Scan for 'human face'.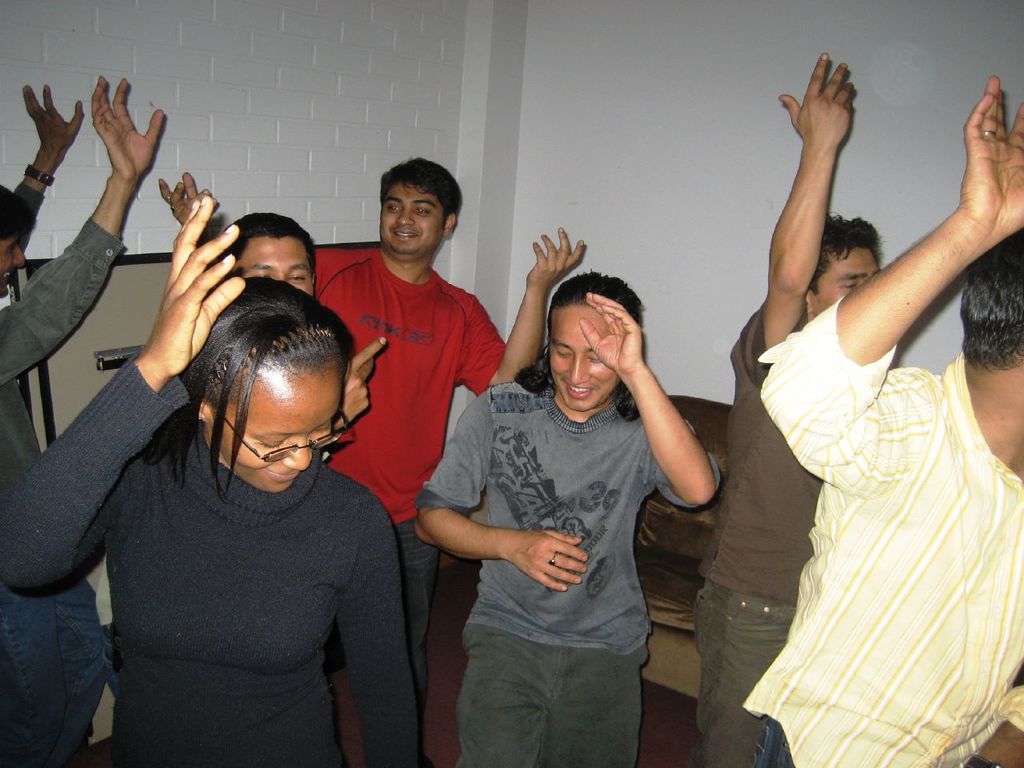
Scan result: 807,245,881,314.
